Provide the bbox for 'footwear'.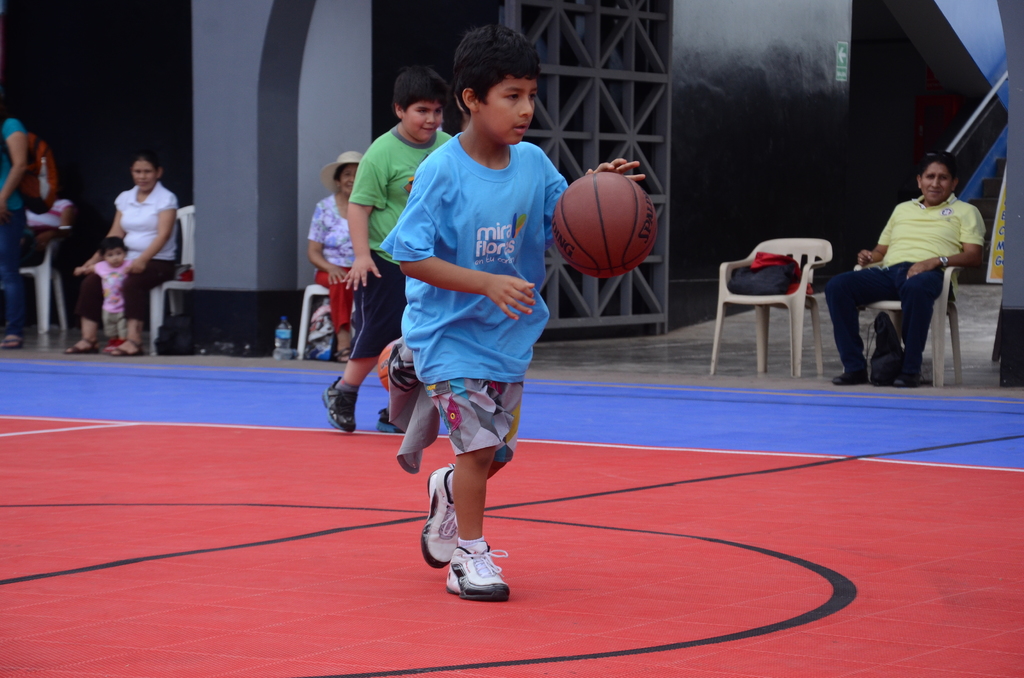
412/466/461/565.
